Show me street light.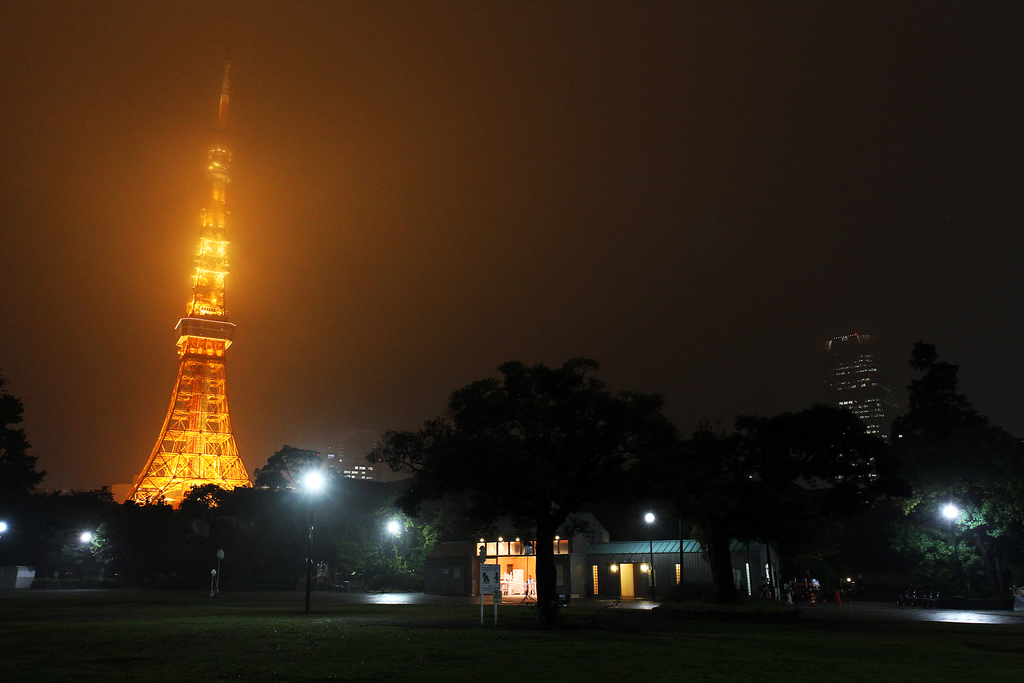
street light is here: box(291, 461, 337, 617).
